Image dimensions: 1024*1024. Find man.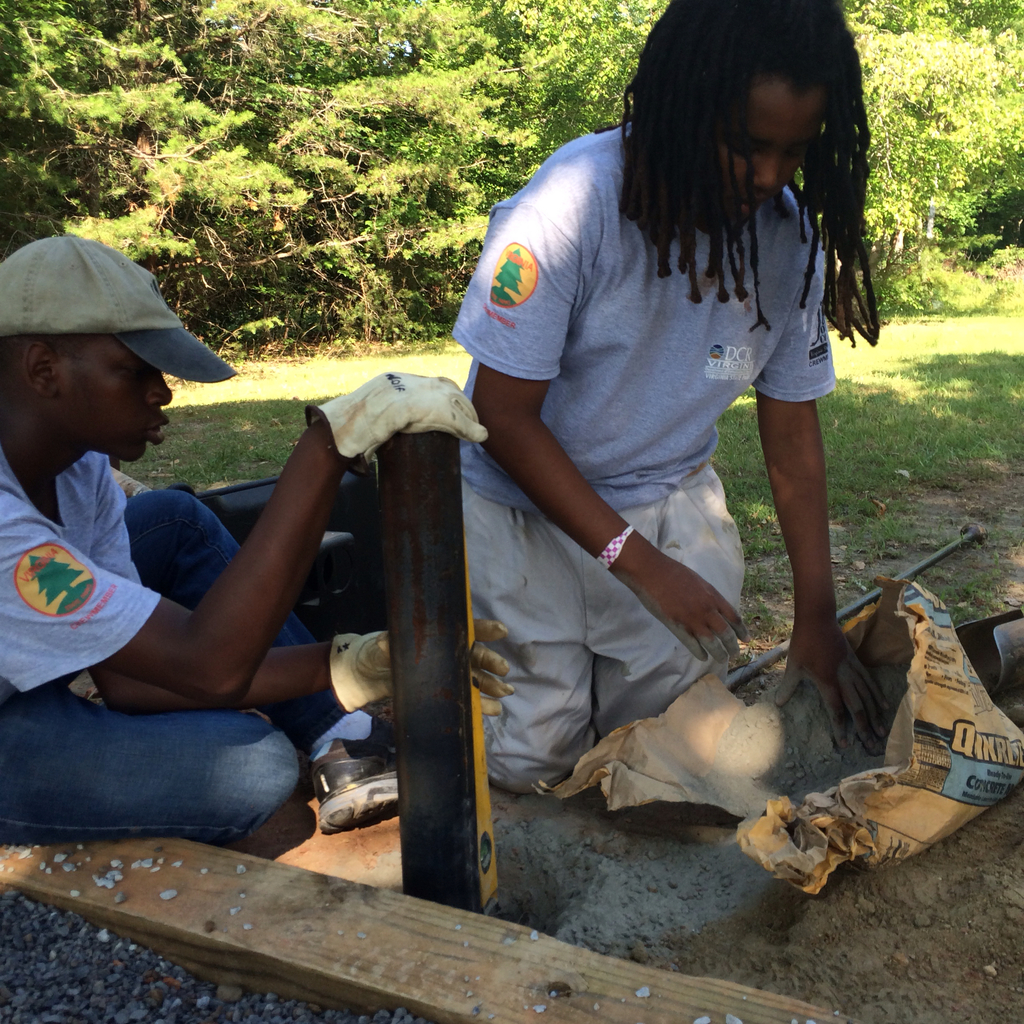
(0, 264, 401, 853).
